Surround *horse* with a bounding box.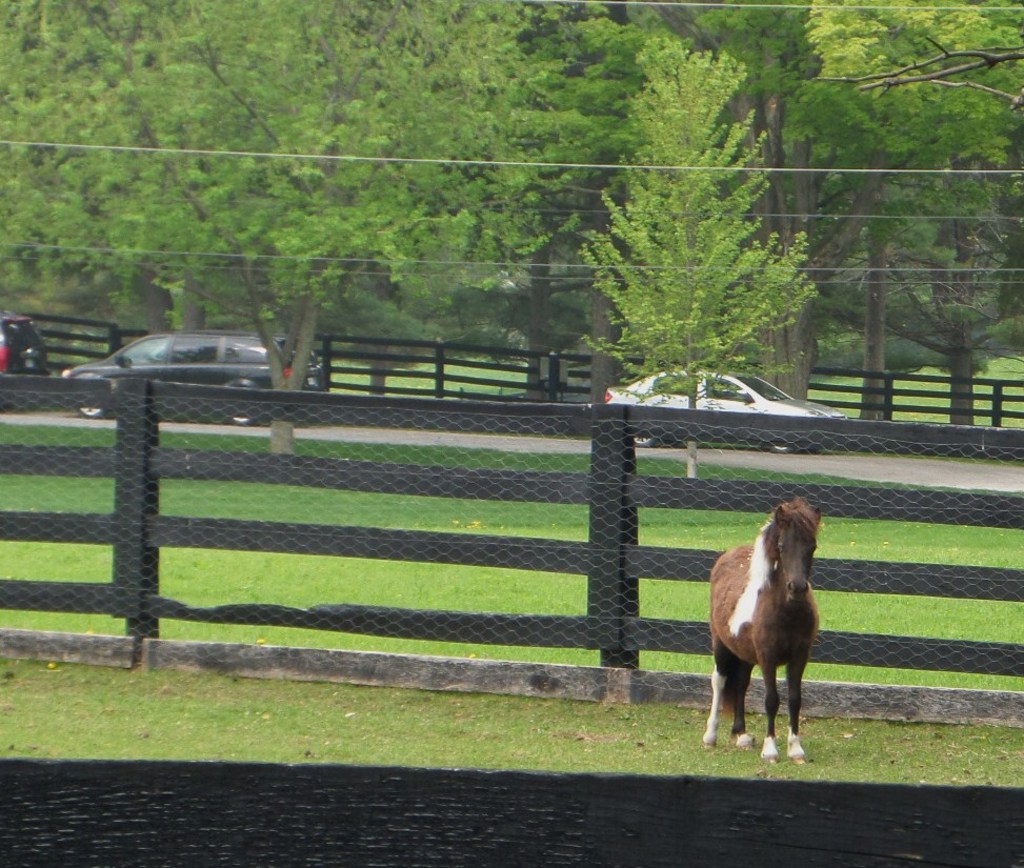
699 493 822 765.
